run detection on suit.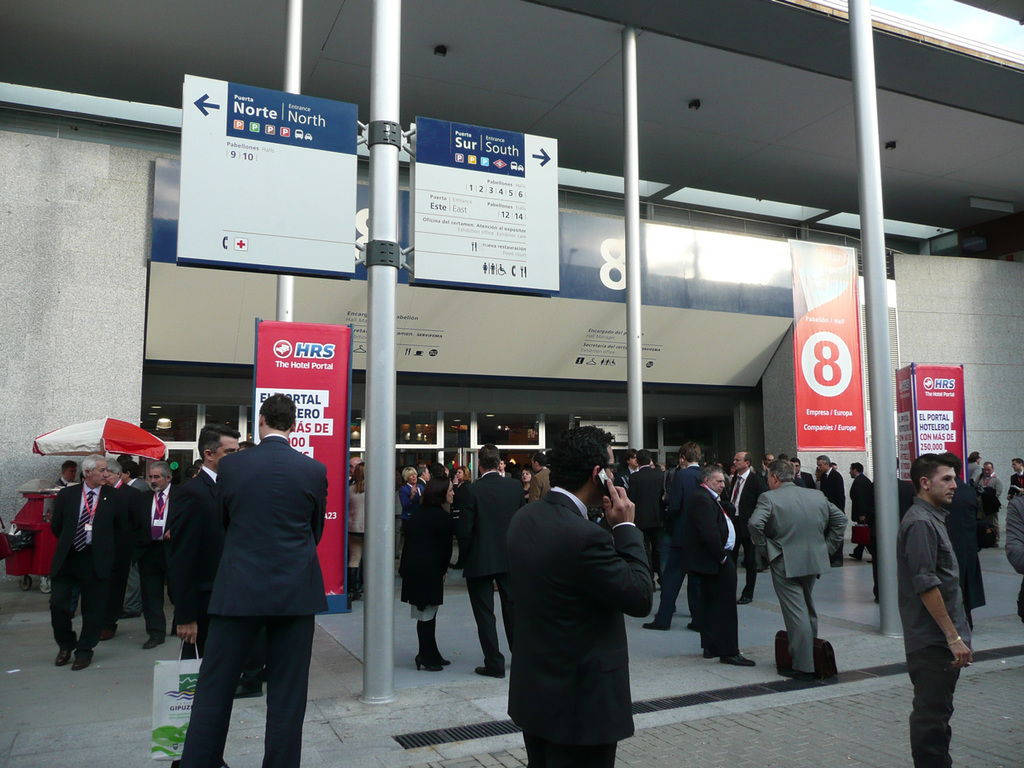
Result: BBox(846, 473, 876, 554).
